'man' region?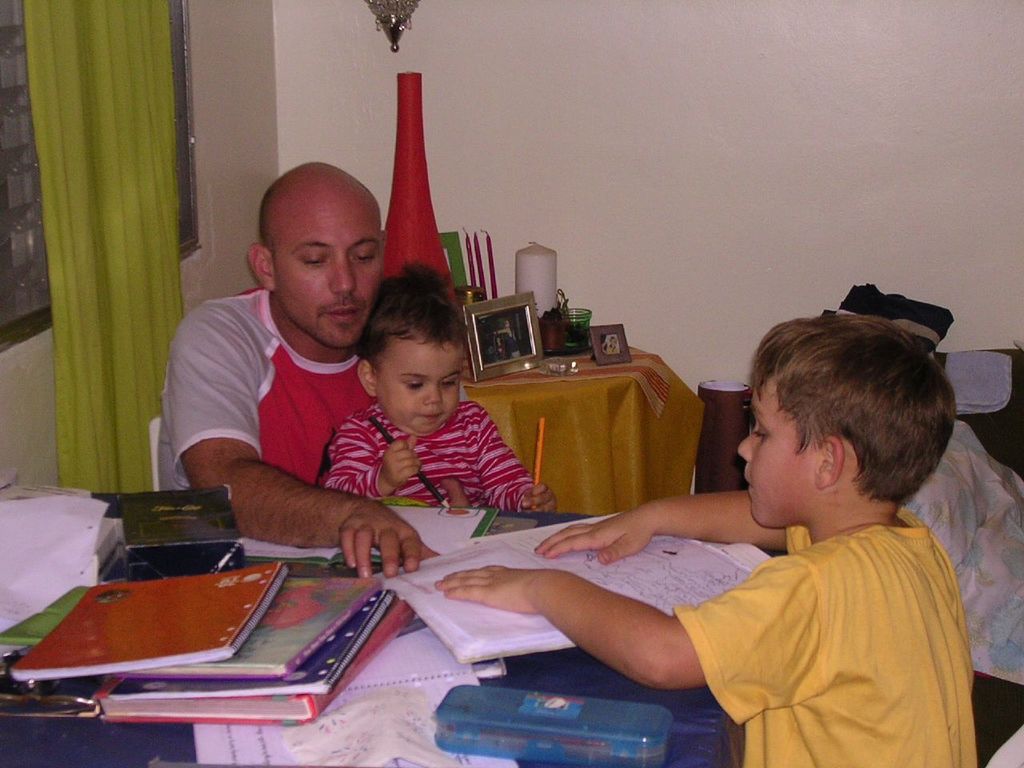
133/176/437/566
